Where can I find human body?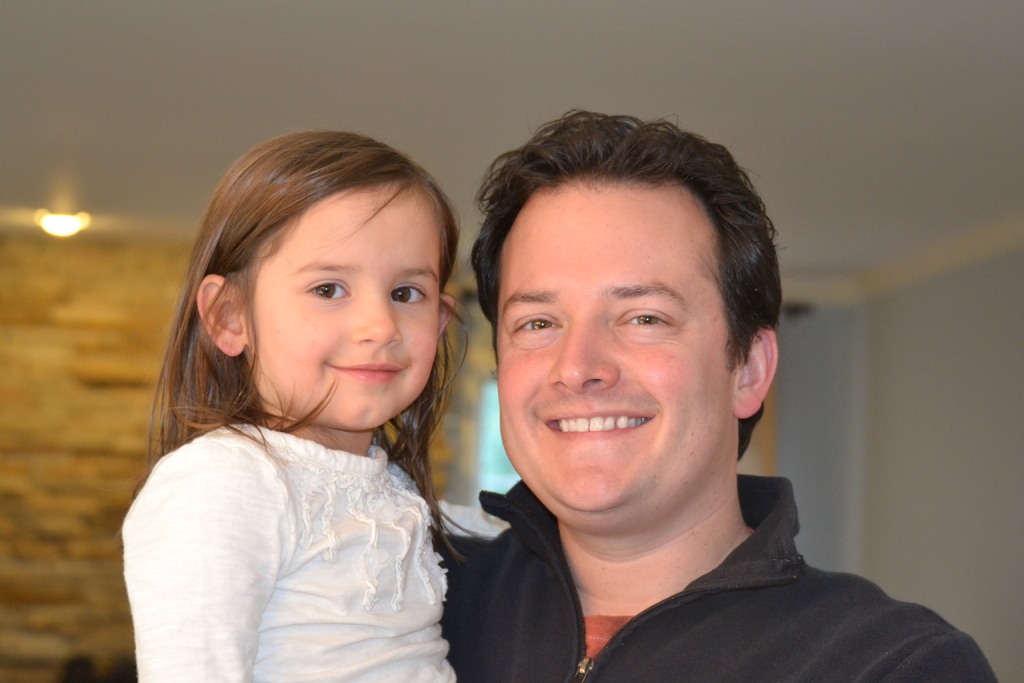
You can find it at locate(112, 183, 484, 680).
